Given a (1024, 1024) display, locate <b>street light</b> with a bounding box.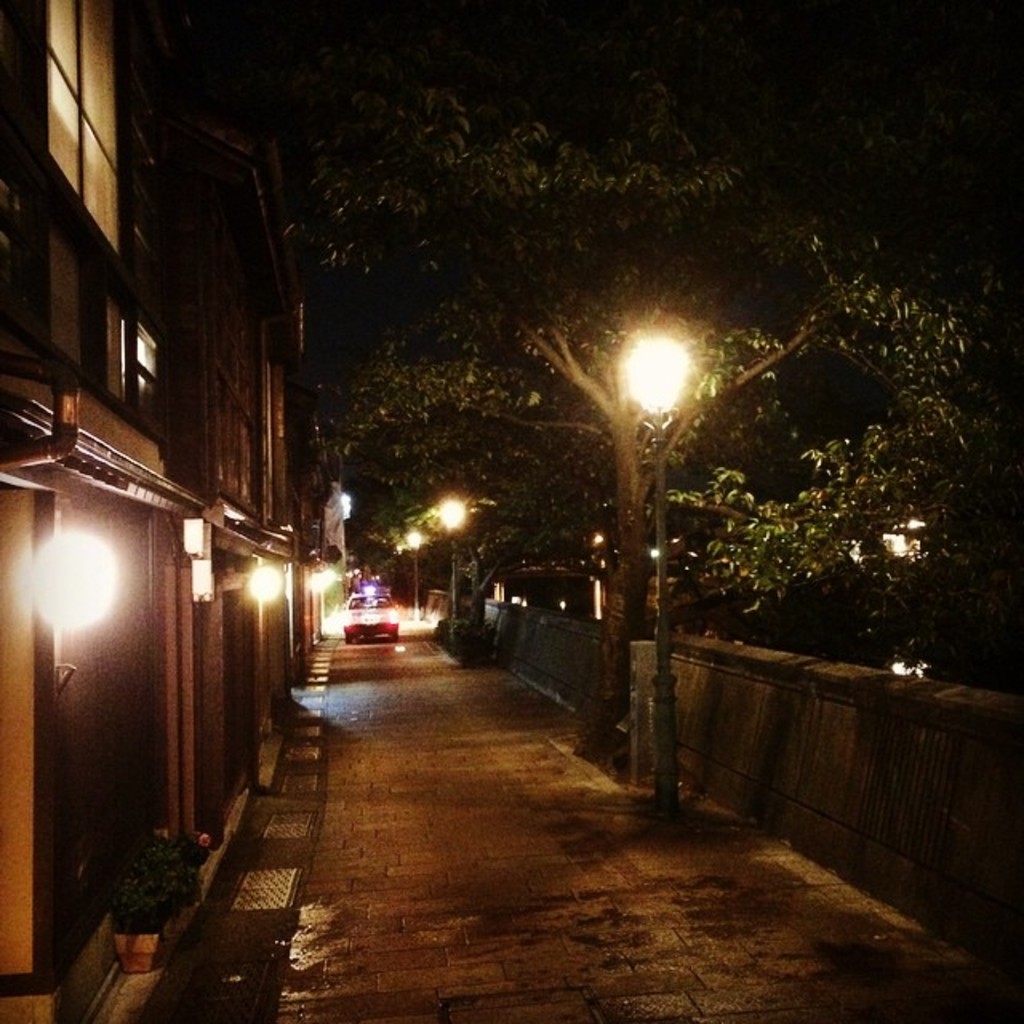
Located: (298, 573, 318, 650).
